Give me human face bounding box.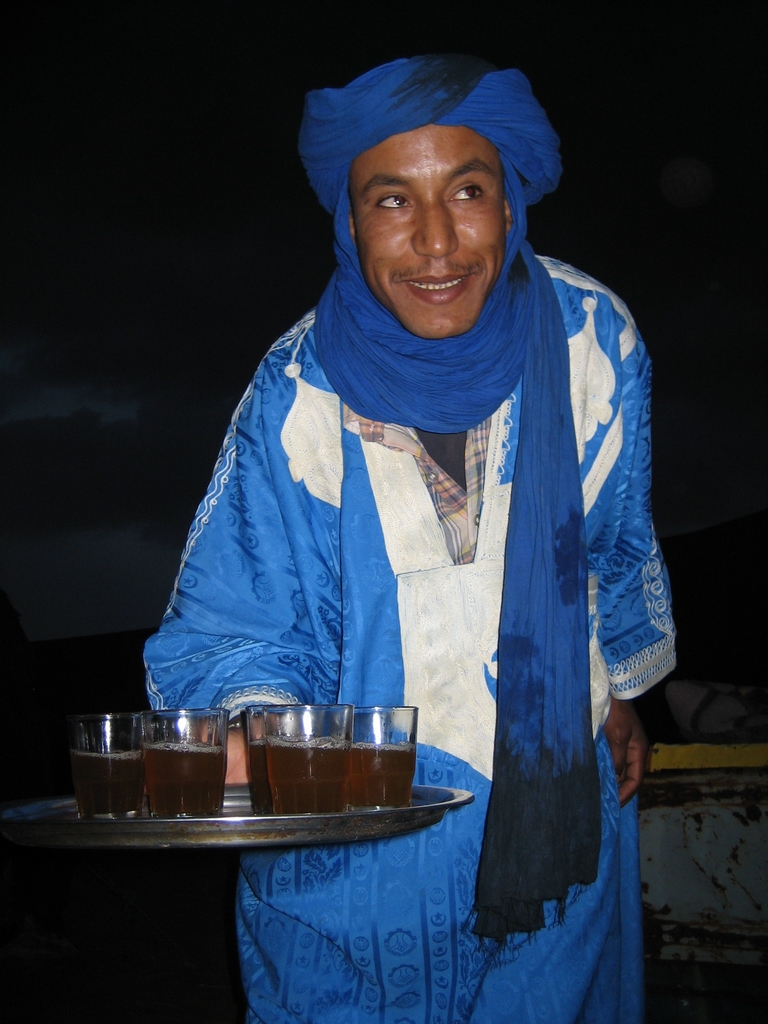
348:125:502:339.
